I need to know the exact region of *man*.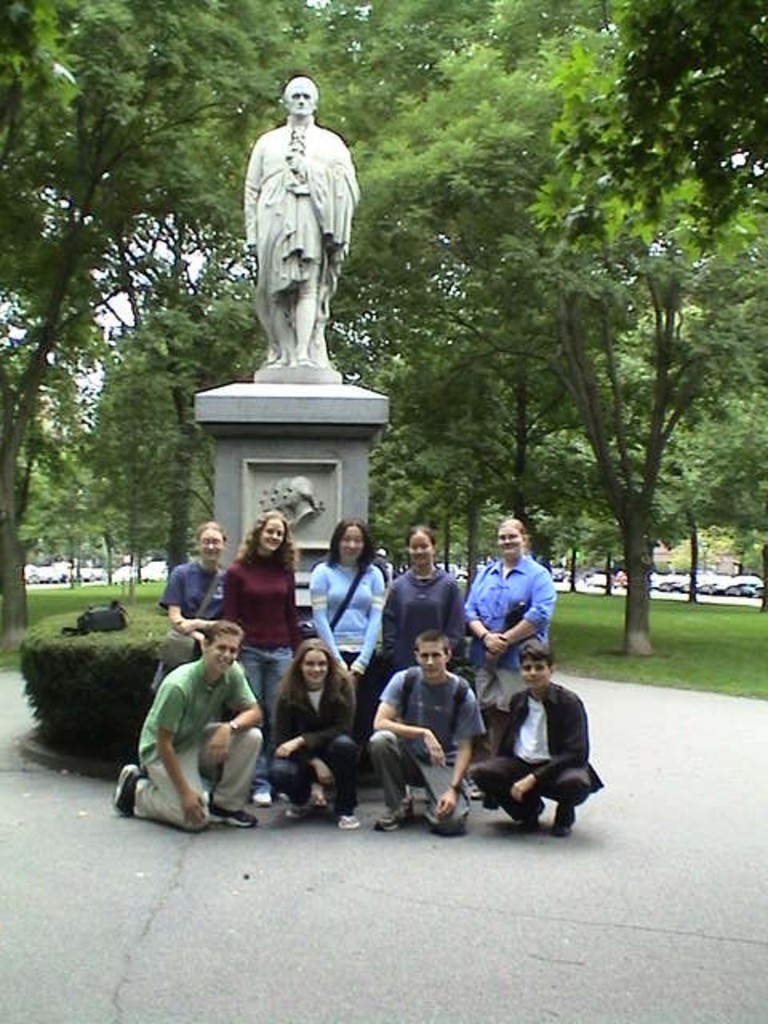
Region: BBox(243, 80, 362, 363).
